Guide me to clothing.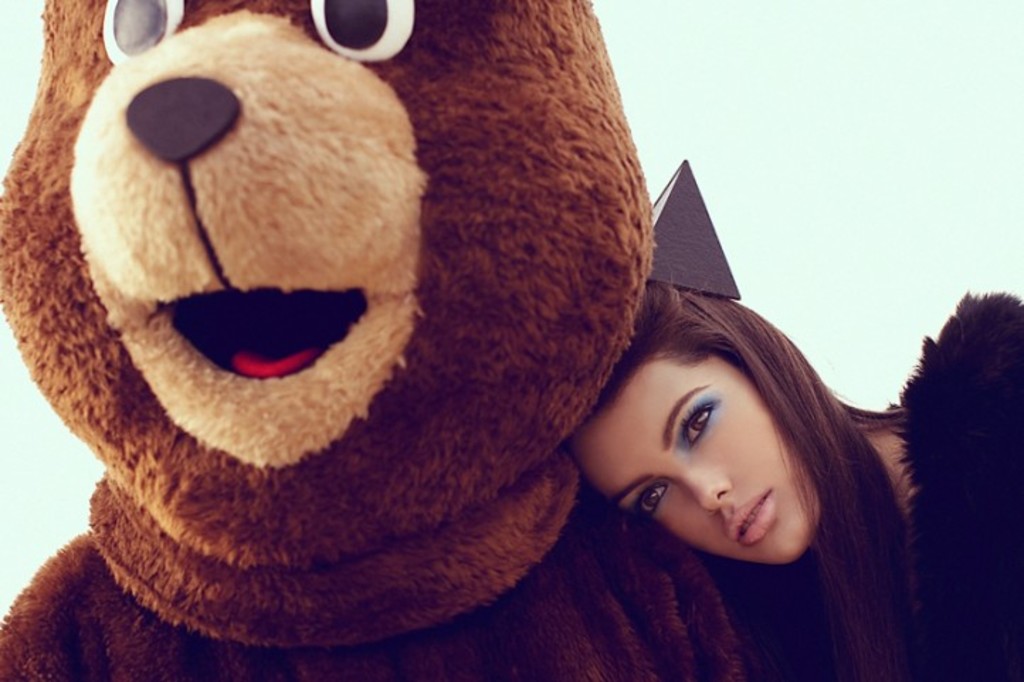
Guidance: locate(699, 289, 1023, 681).
